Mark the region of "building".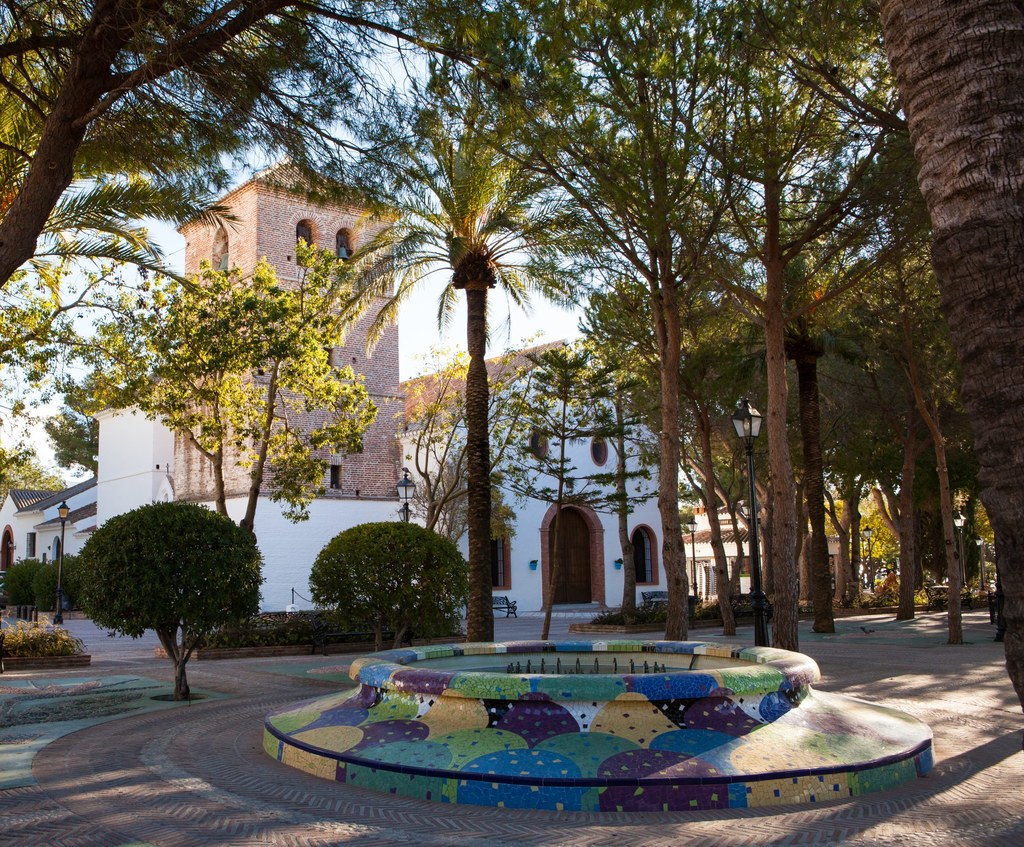
Region: x1=102 y1=154 x2=661 y2=620.
